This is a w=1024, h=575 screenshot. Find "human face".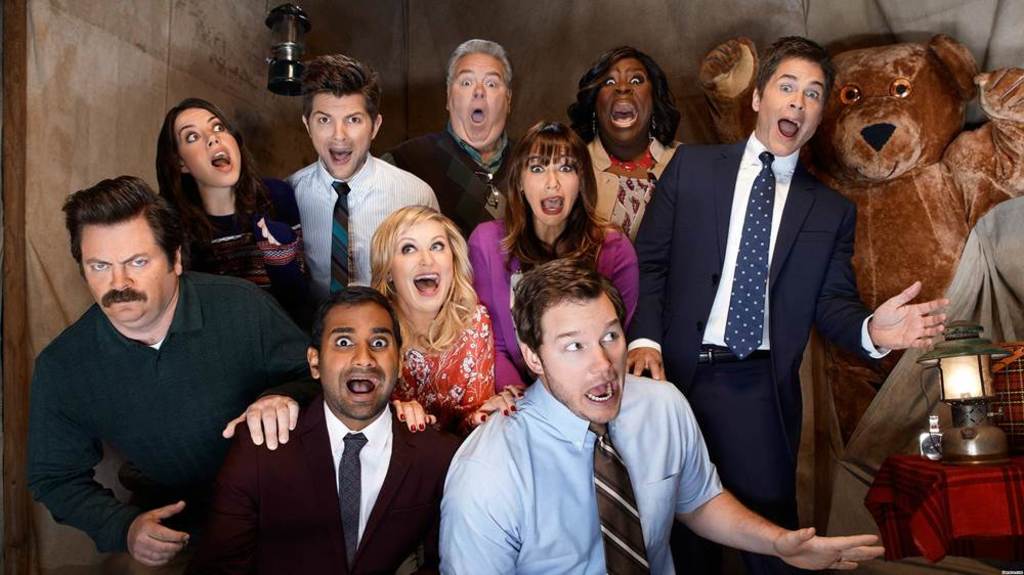
Bounding box: <region>546, 296, 635, 427</region>.
